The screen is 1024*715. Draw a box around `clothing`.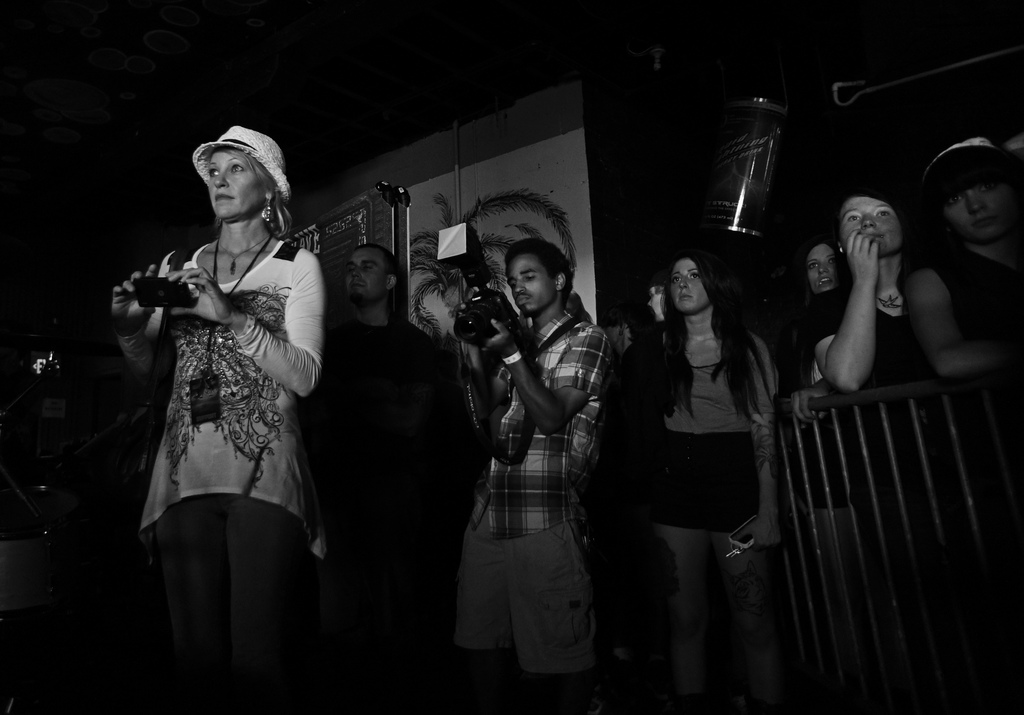
x1=111, y1=240, x2=326, y2=714.
